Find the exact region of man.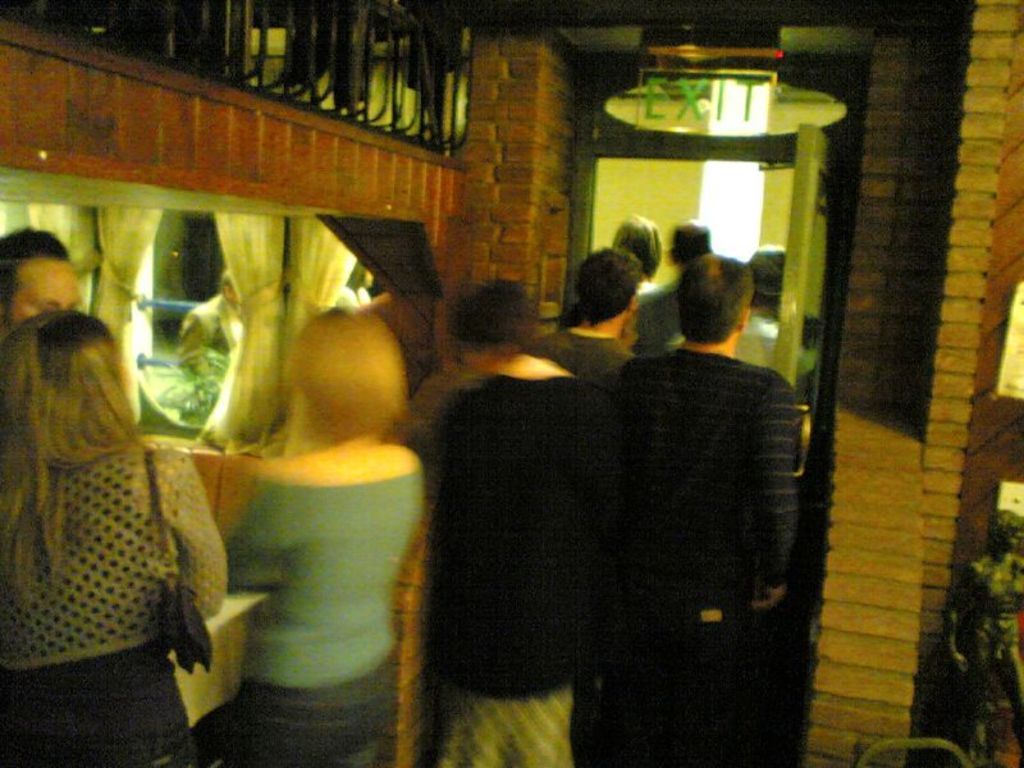
Exact region: crop(0, 225, 88, 332).
